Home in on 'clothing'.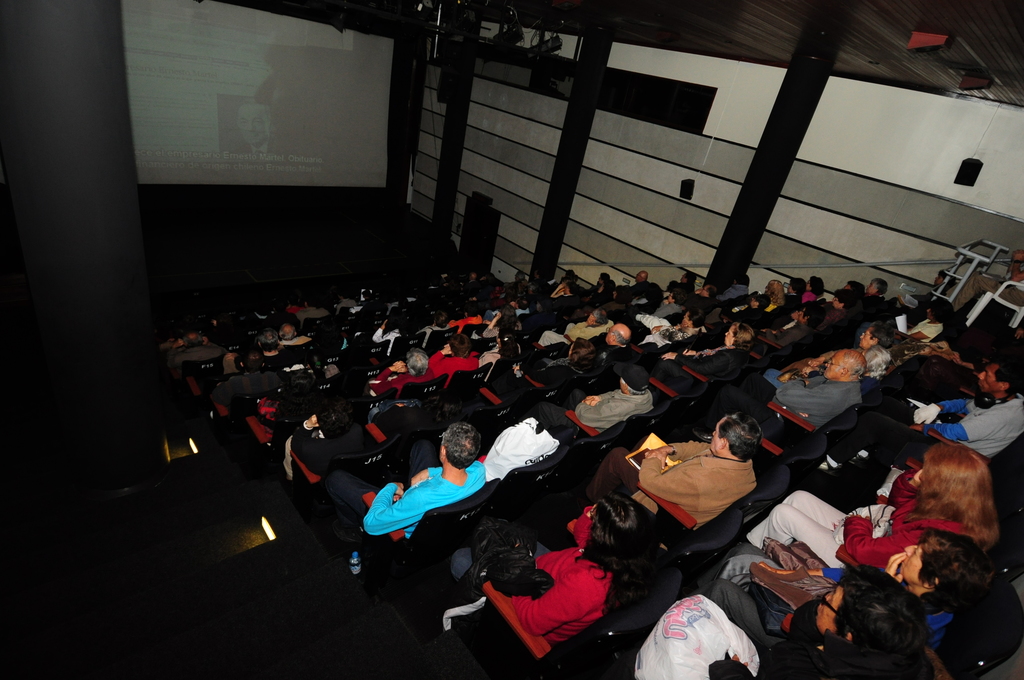
Homed in at l=545, t=296, r=572, b=314.
